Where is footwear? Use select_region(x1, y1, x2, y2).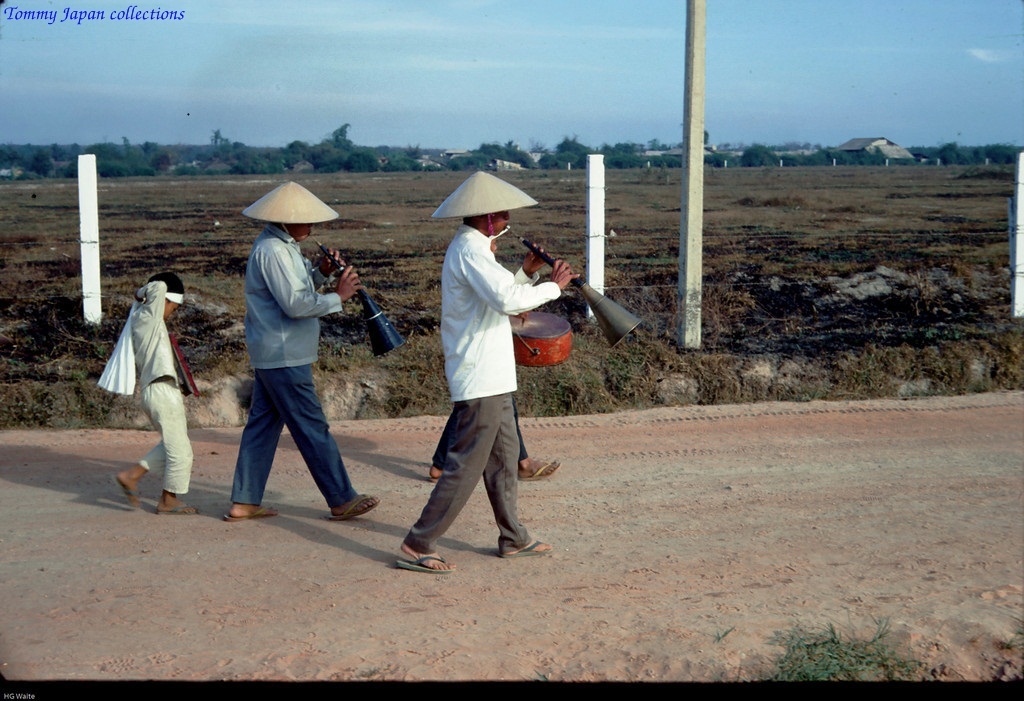
select_region(514, 457, 561, 481).
